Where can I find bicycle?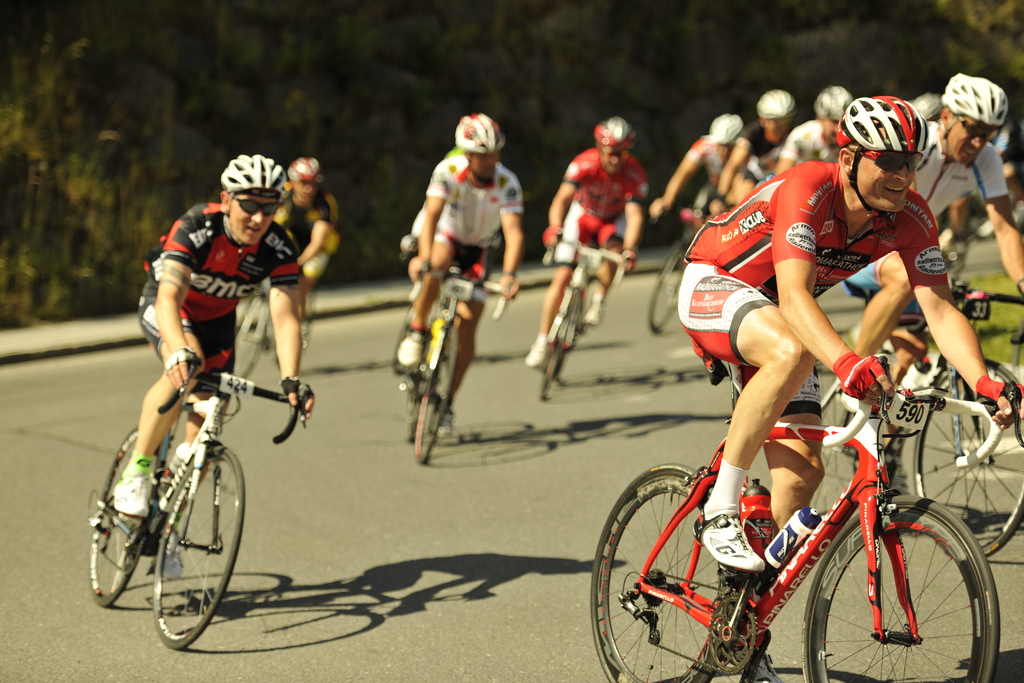
You can find it at 232 273 317 388.
